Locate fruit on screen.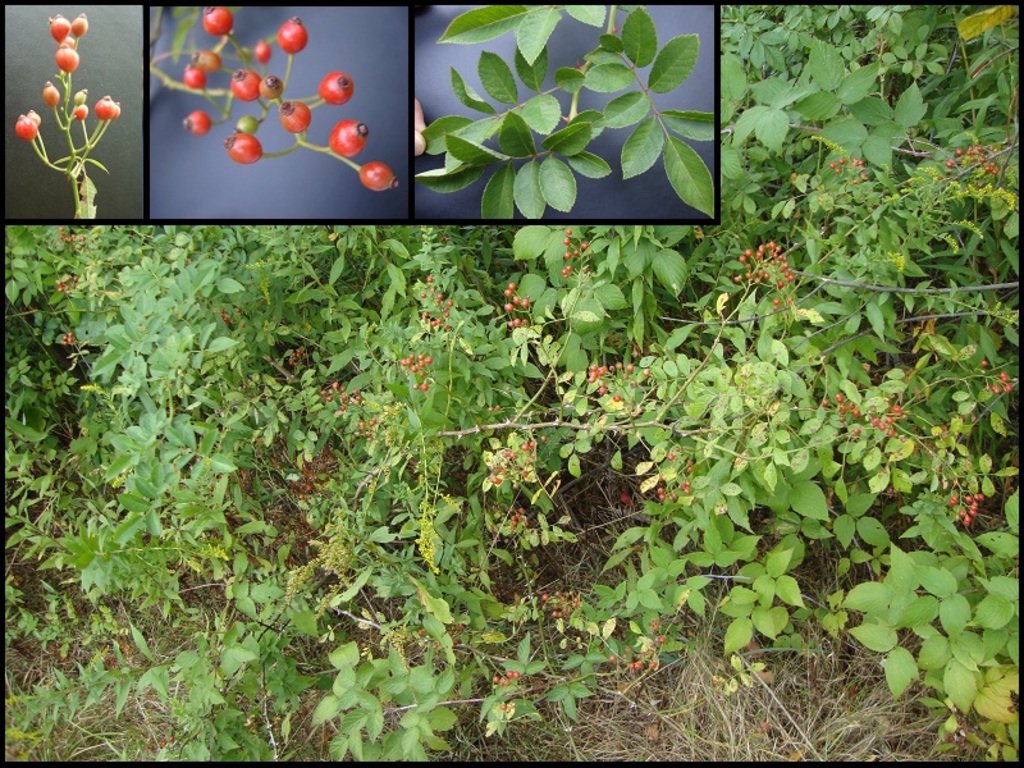
On screen at 238 113 255 136.
